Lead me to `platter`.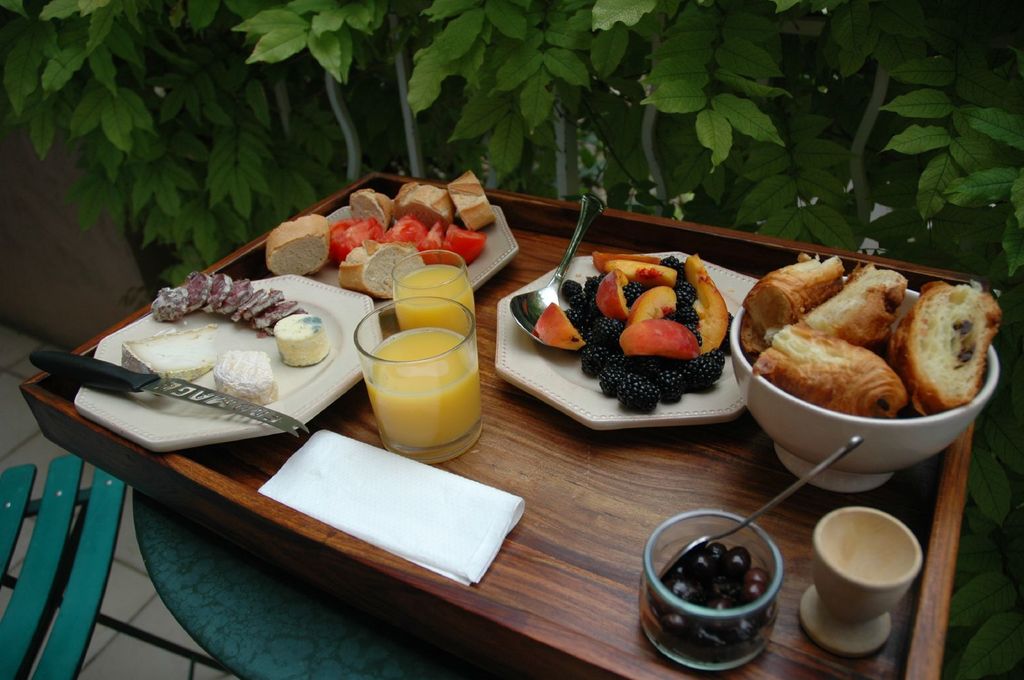
Lead to (x1=73, y1=275, x2=380, y2=455).
